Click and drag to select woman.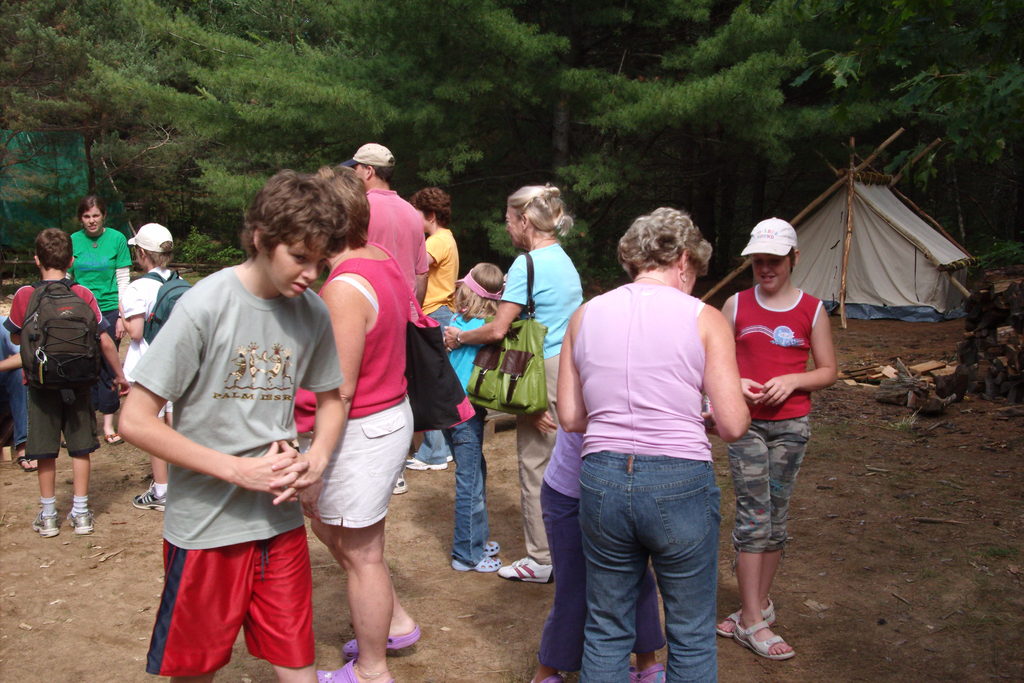
Selection: l=291, t=155, r=433, b=666.
